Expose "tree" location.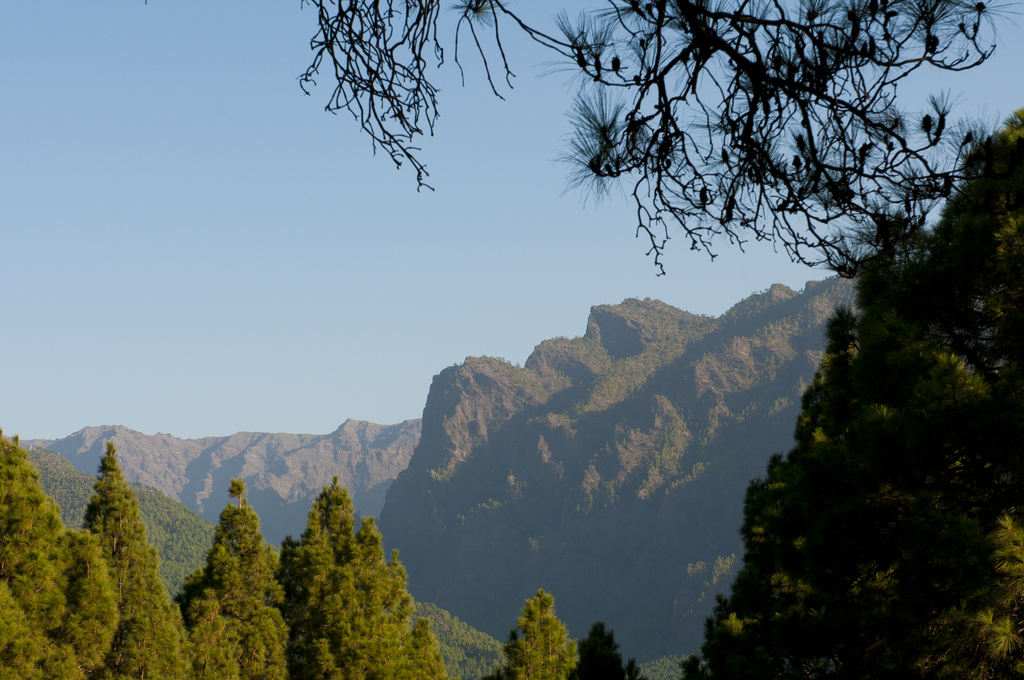
Exposed at (left=278, top=492, right=449, bottom=679).
